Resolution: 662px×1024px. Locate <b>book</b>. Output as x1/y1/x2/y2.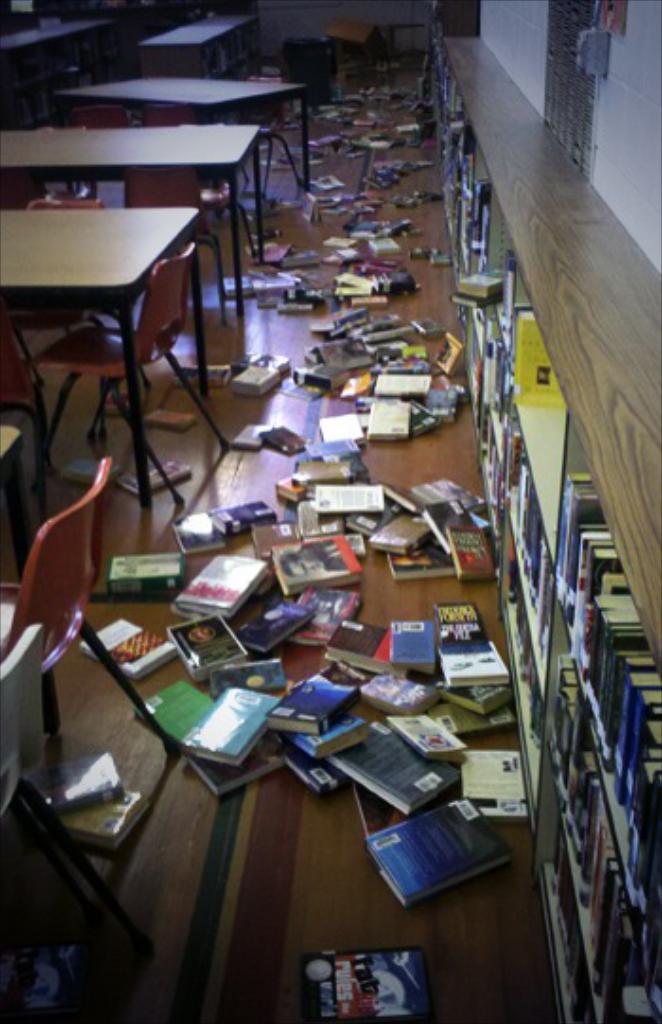
210/498/289/541.
